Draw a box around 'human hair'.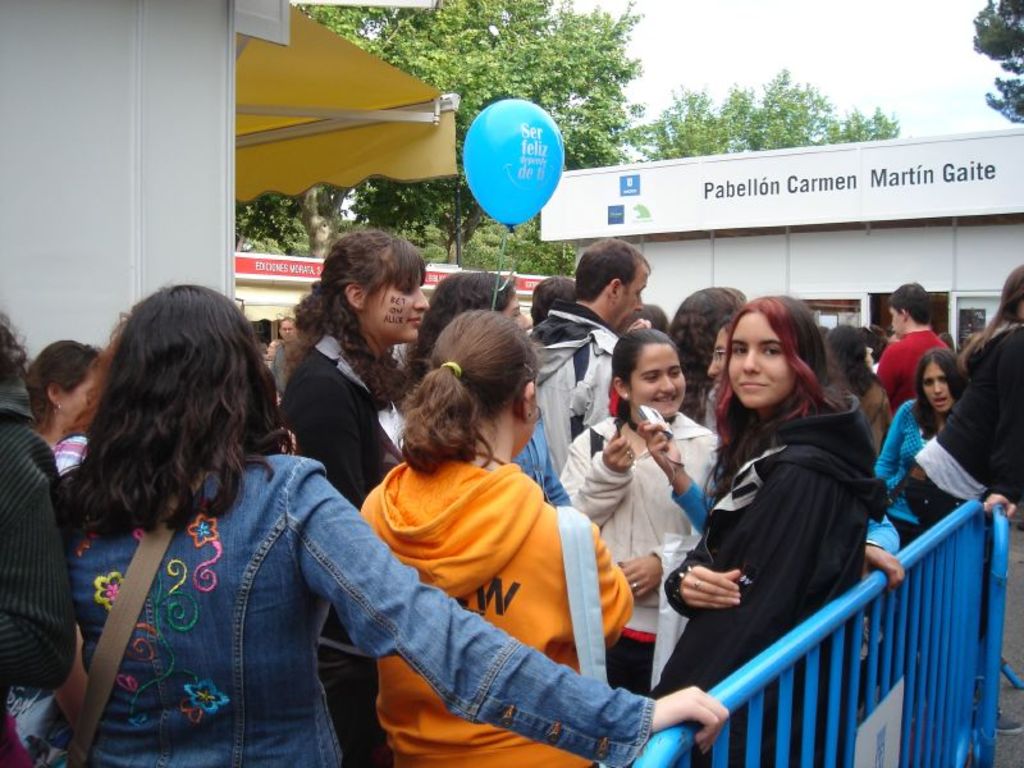
Rect(0, 306, 33, 389).
